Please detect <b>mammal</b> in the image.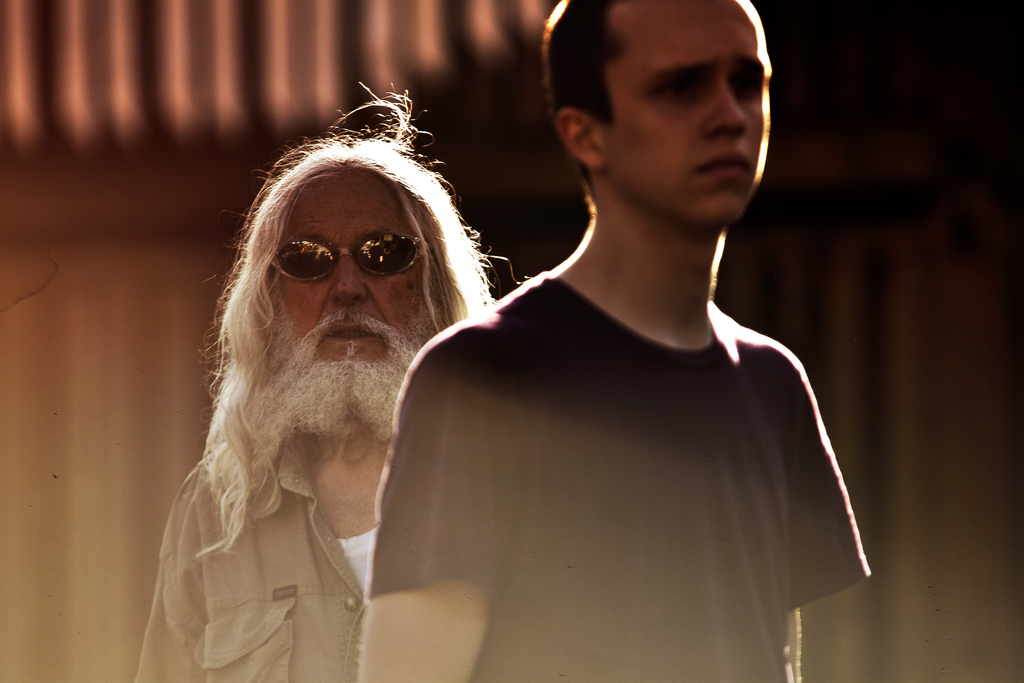
{"x1": 337, "y1": 46, "x2": 868, "y2": 659}.
